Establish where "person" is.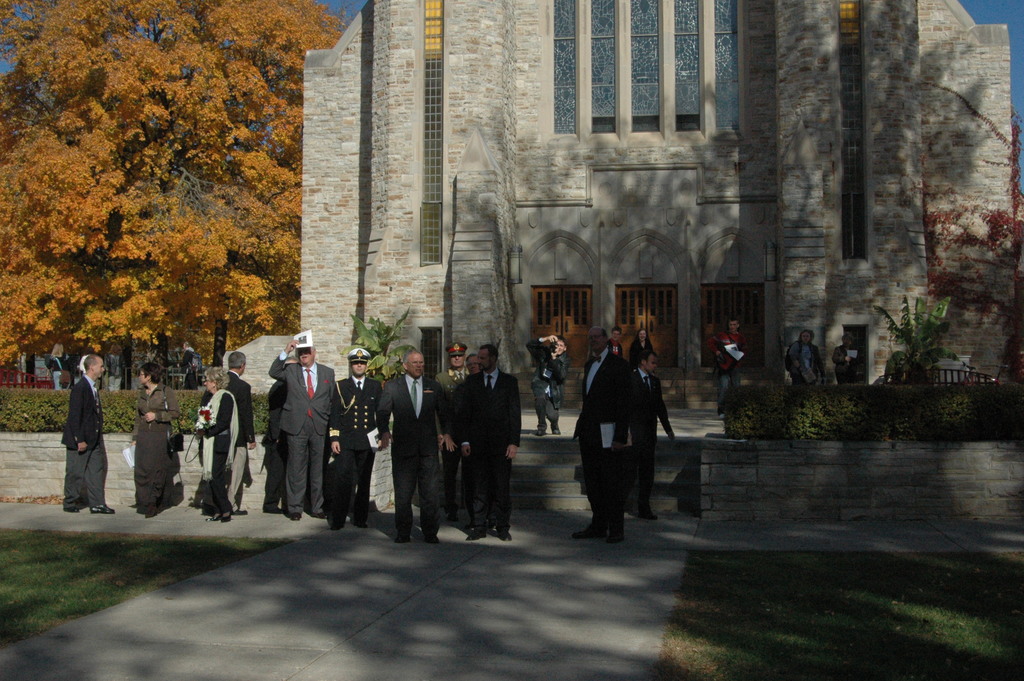
Established at crop(189, 365, 237, 525).
